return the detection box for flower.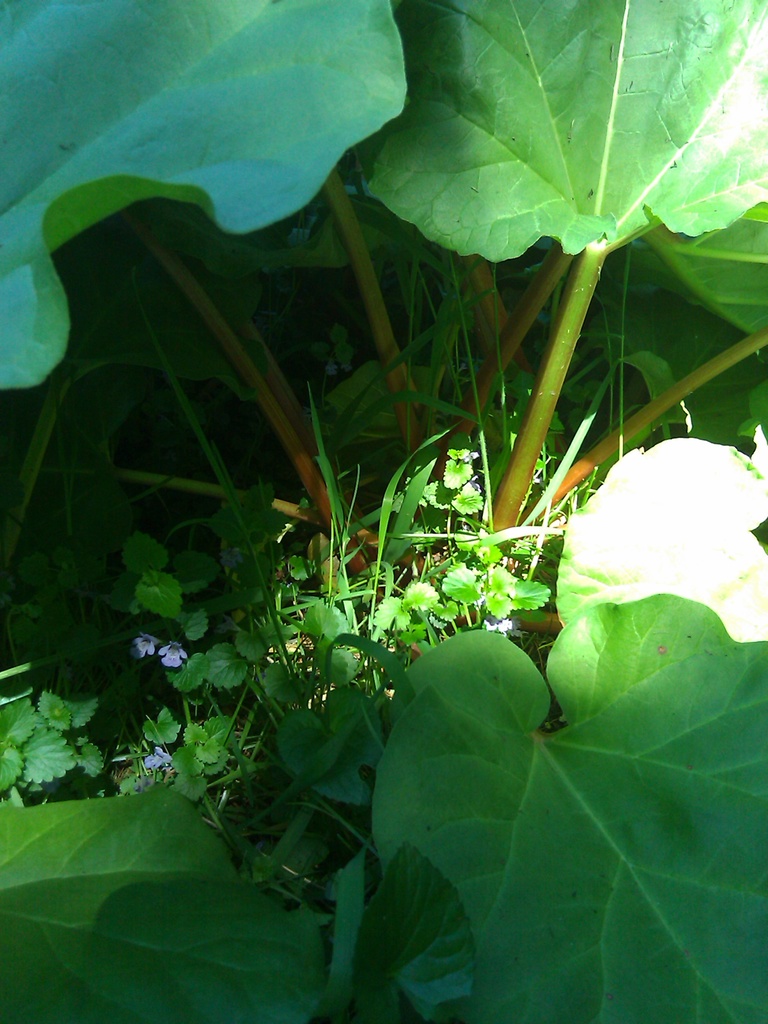
(x1=556, y1=426, x2=767, y2=645).
